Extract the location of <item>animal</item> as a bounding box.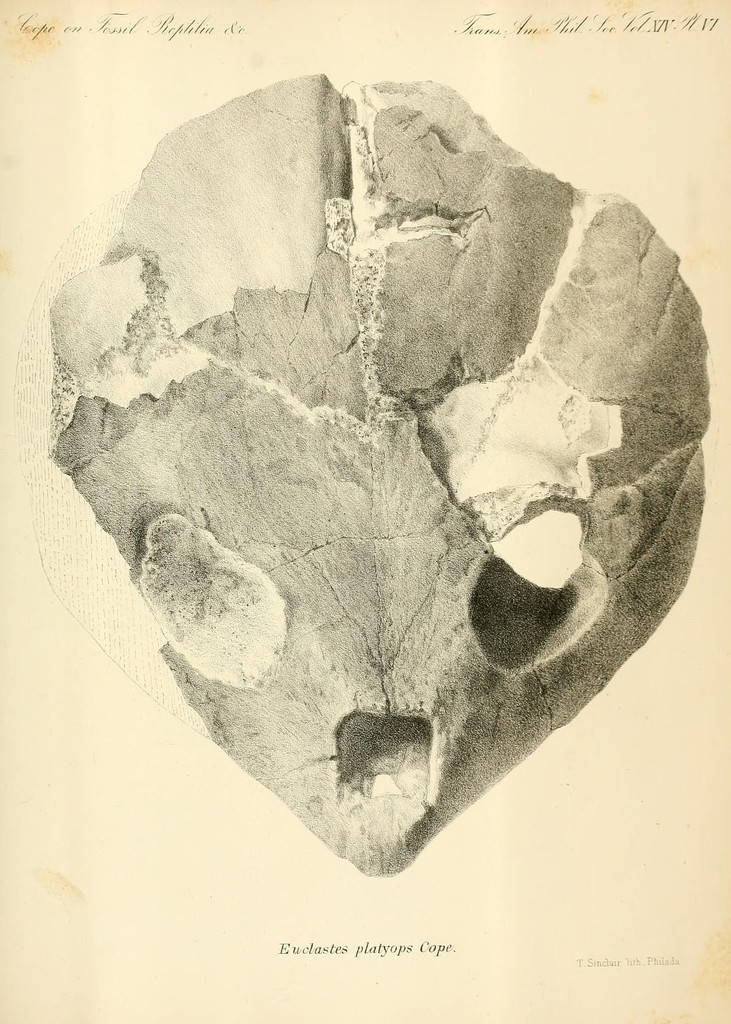
bbox=(42, 73, 709, 881).
